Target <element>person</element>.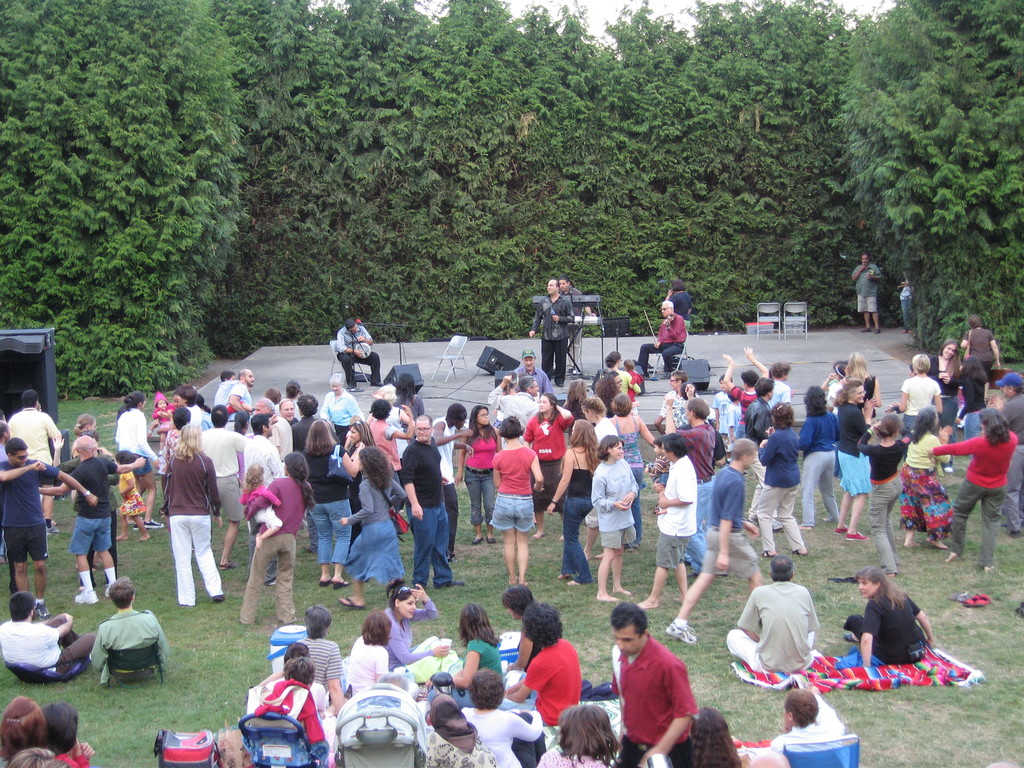
Target region: select_region(668, 436, 762, 648).
